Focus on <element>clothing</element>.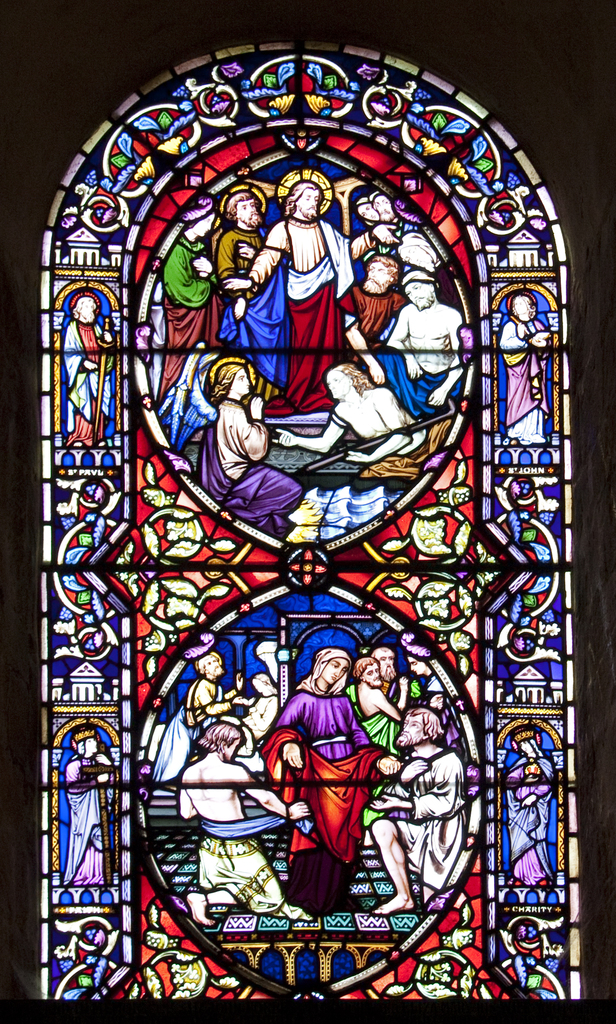
Focused at crop(260, 648, 386, 883).
